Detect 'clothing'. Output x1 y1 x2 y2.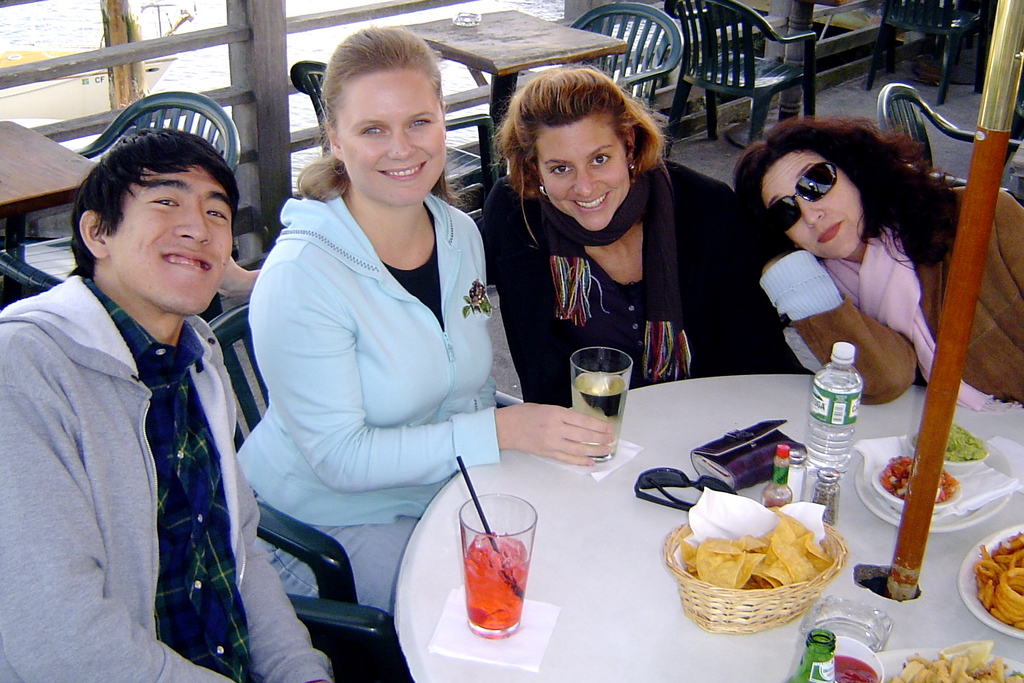
803 182 1023 402.
